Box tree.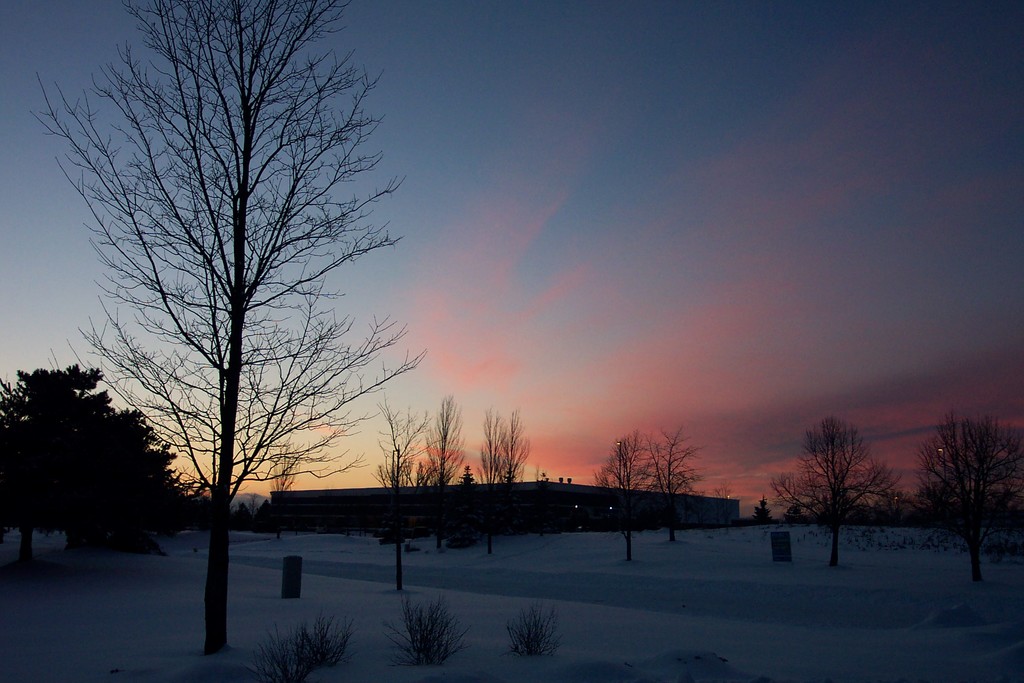
x1=416 y1=393 x2=474 y2=556.
